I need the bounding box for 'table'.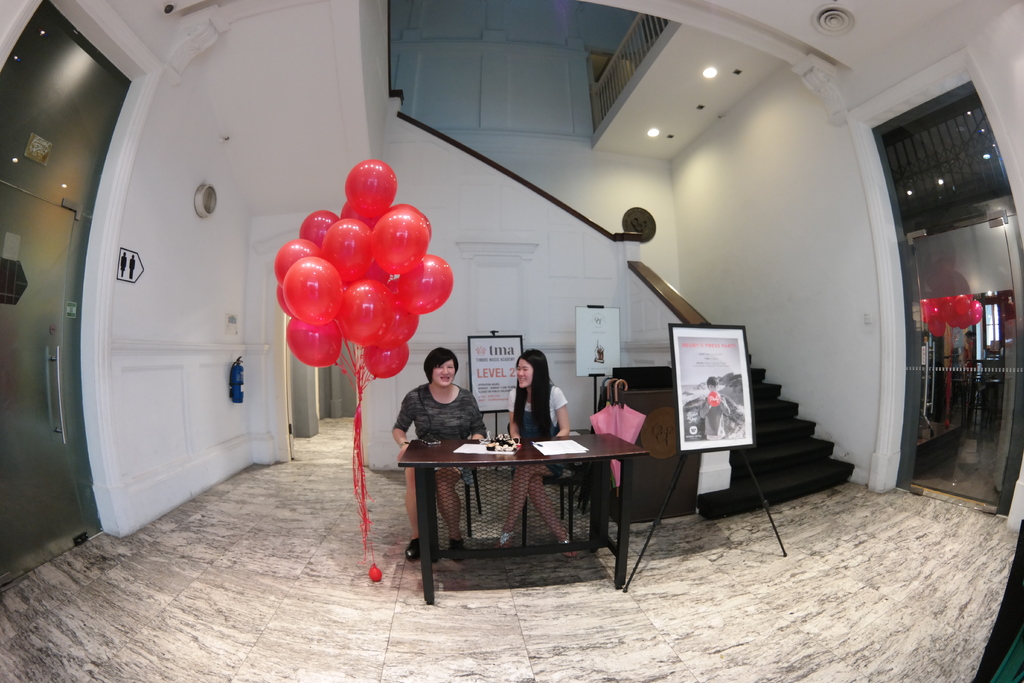
Here it is: x1=397 y1=420 x2=646 y2=580.
